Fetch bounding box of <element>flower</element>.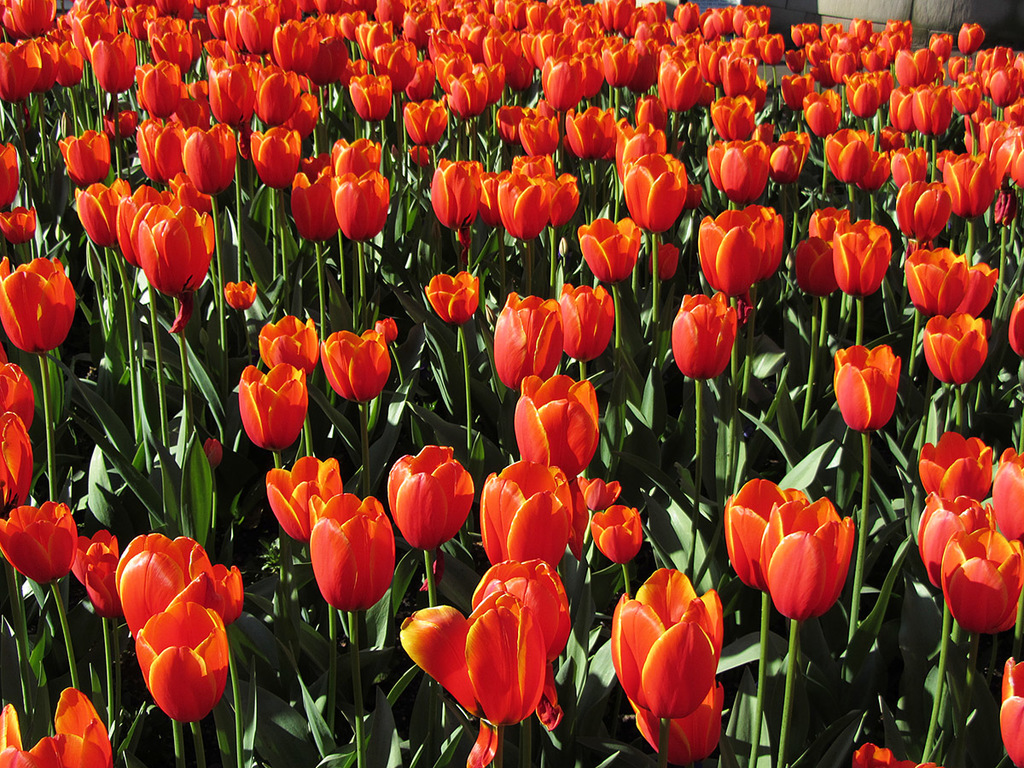
Bbox: 996:657:1023:767.
